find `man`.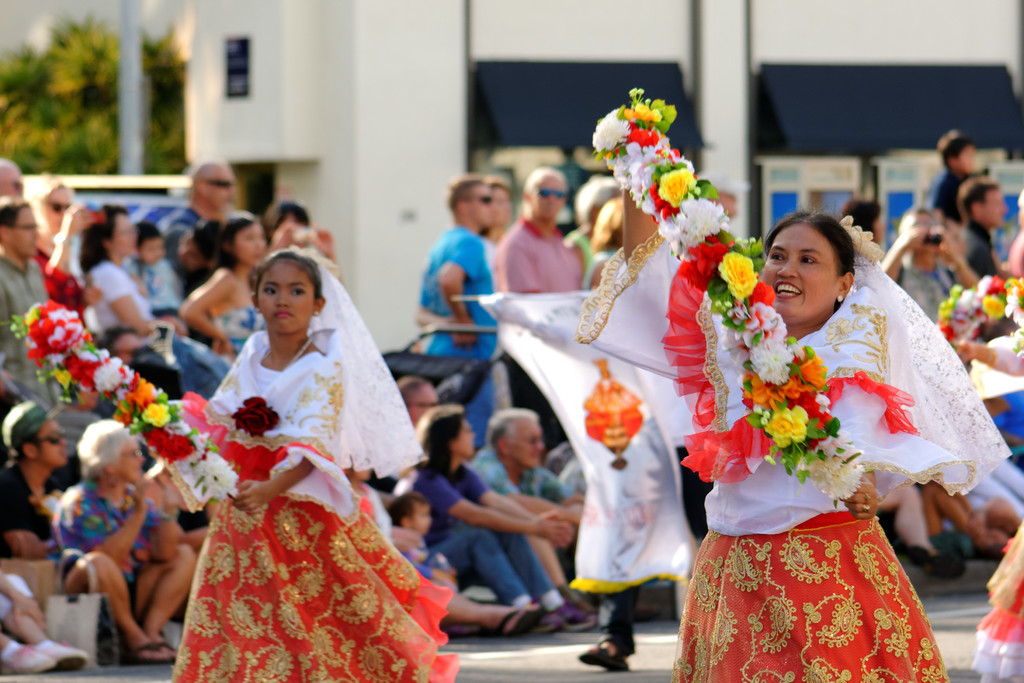
10,391,60,569.
